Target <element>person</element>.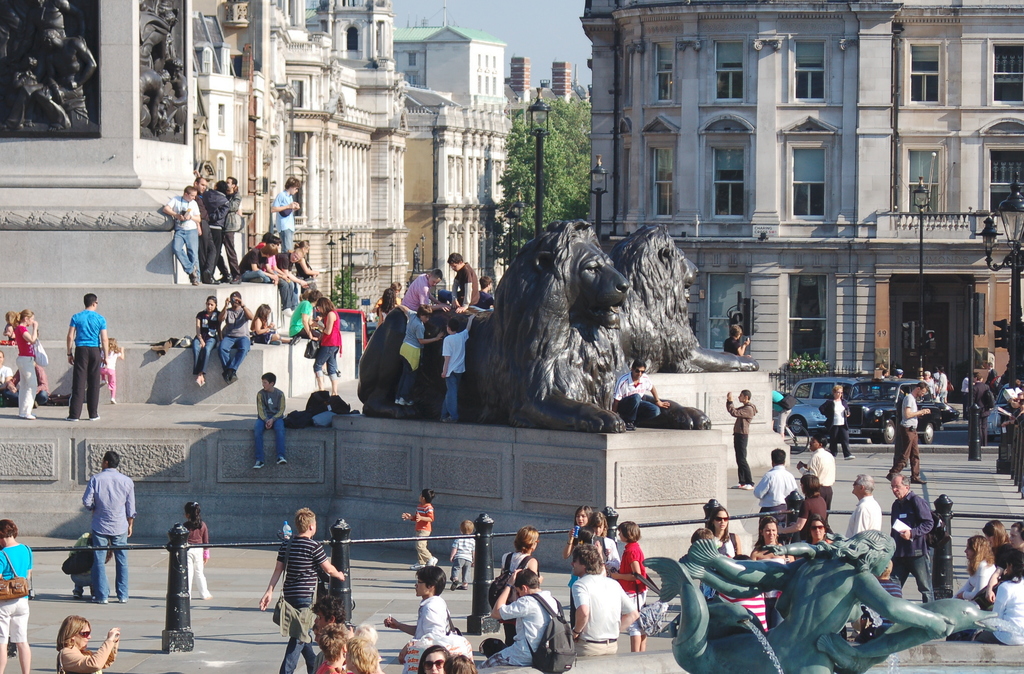
Target region: left=215, top=173, right=246, bottom=282.
